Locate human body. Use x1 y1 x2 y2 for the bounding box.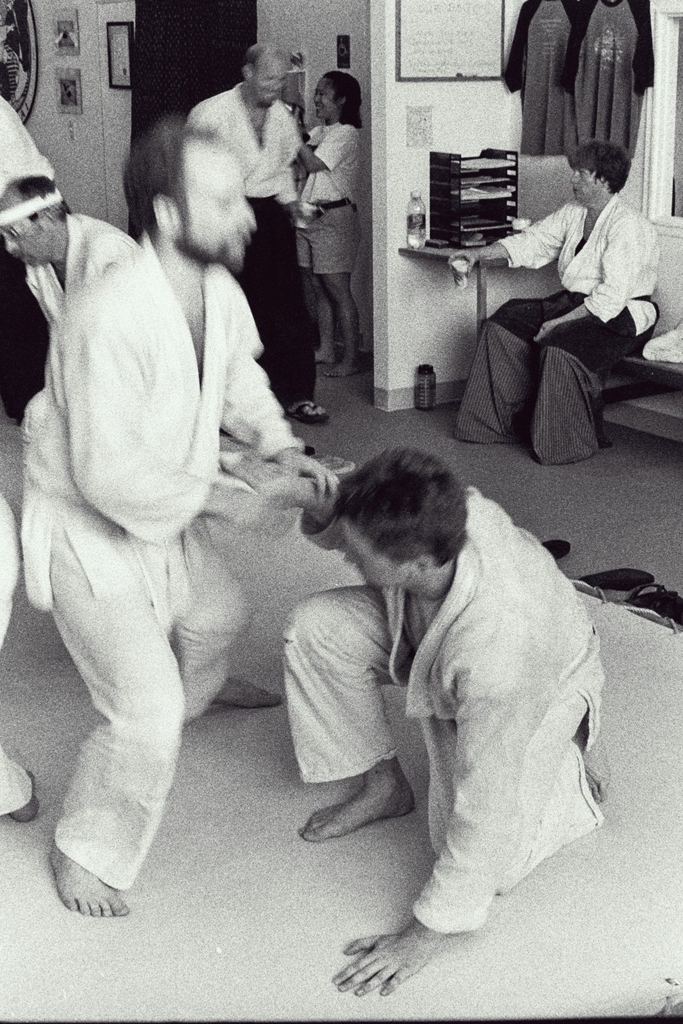
26 216 149 323.
